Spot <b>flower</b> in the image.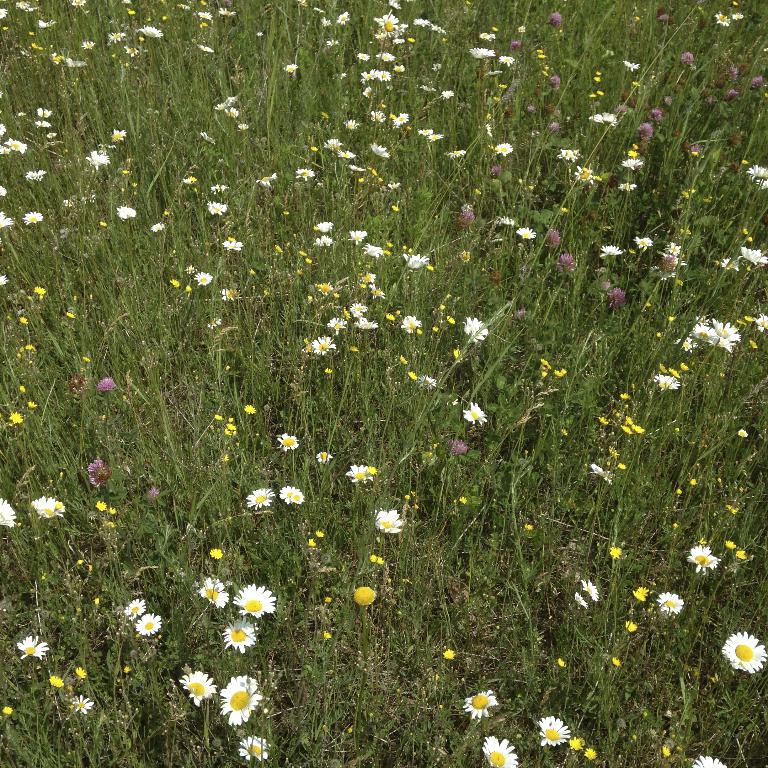
<b>flower</b> found at [x1=335, y1=149, x2=358, y2=160].
